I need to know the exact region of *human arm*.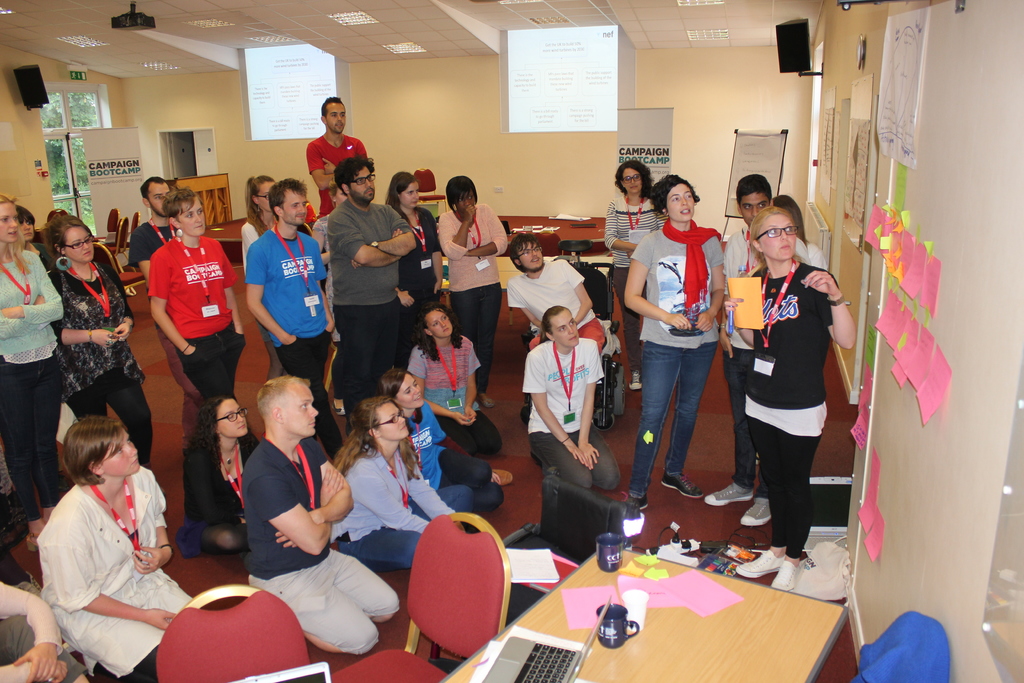
Region: (left=627, top=239, right=696, bottom=330).
